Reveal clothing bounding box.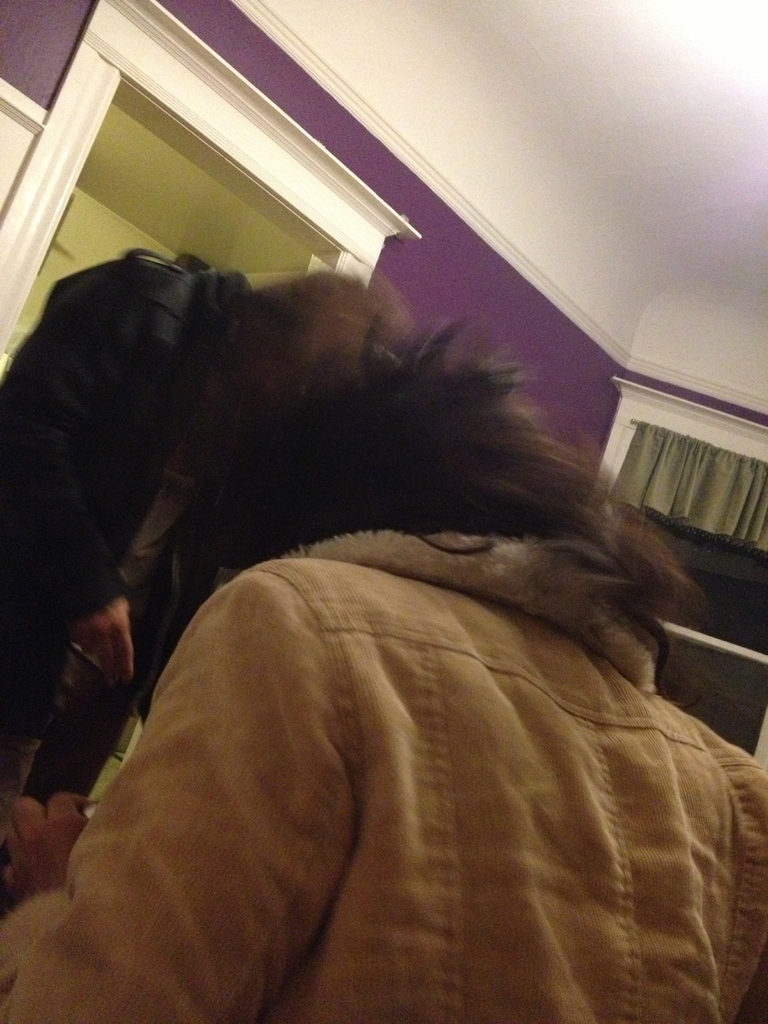
Revealed: <box>53,531,735,998</box>.
